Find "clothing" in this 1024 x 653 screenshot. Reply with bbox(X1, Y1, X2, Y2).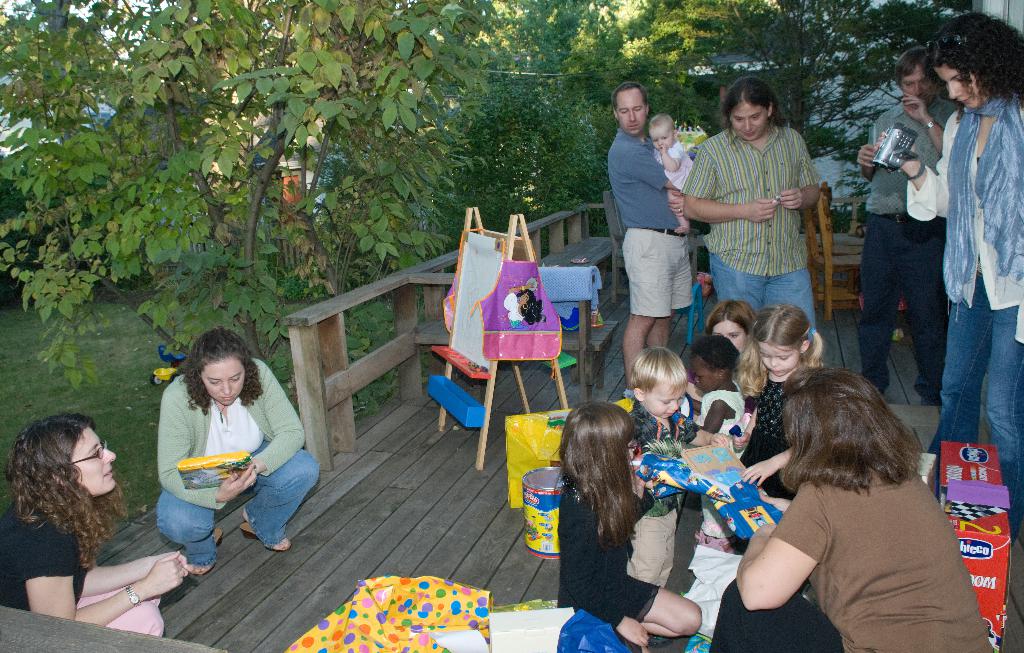
bbox(710, 458, 1009, 652).
